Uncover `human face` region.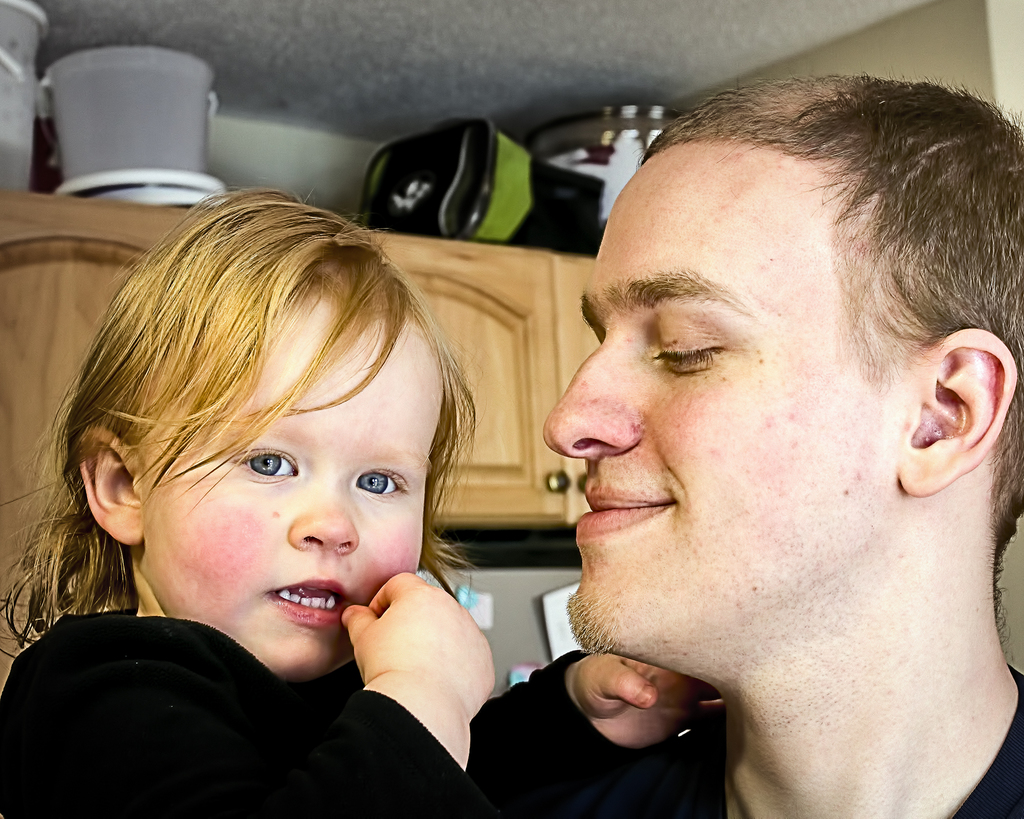
Uncovered: [543, 147, 858, 649].
